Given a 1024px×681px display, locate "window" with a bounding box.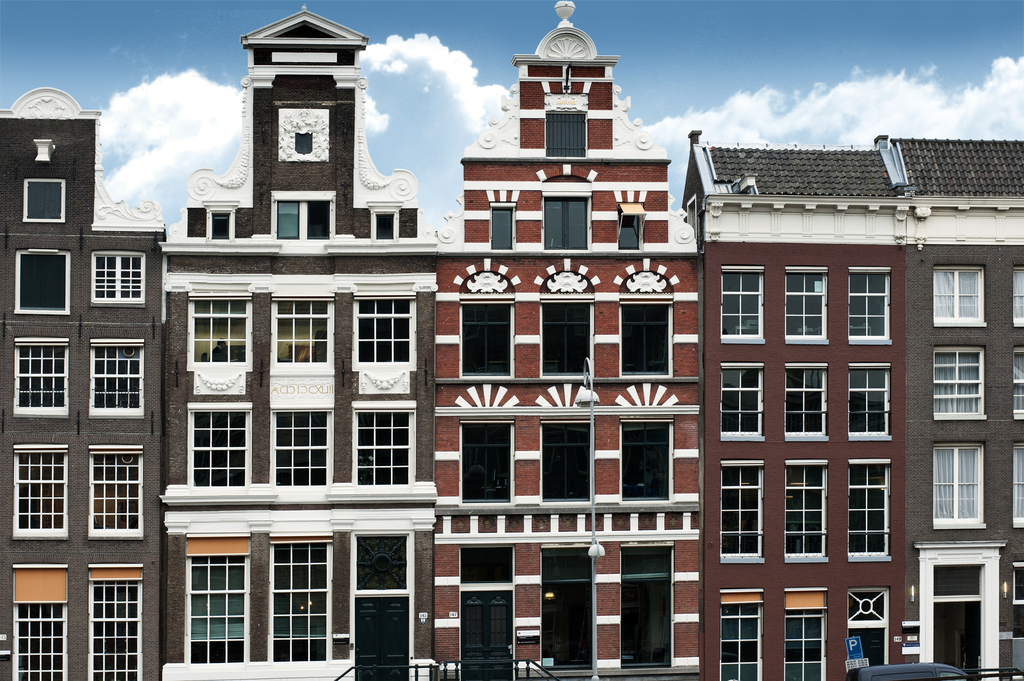
Located: [left=720, top=269, right=762, bottom=344].
